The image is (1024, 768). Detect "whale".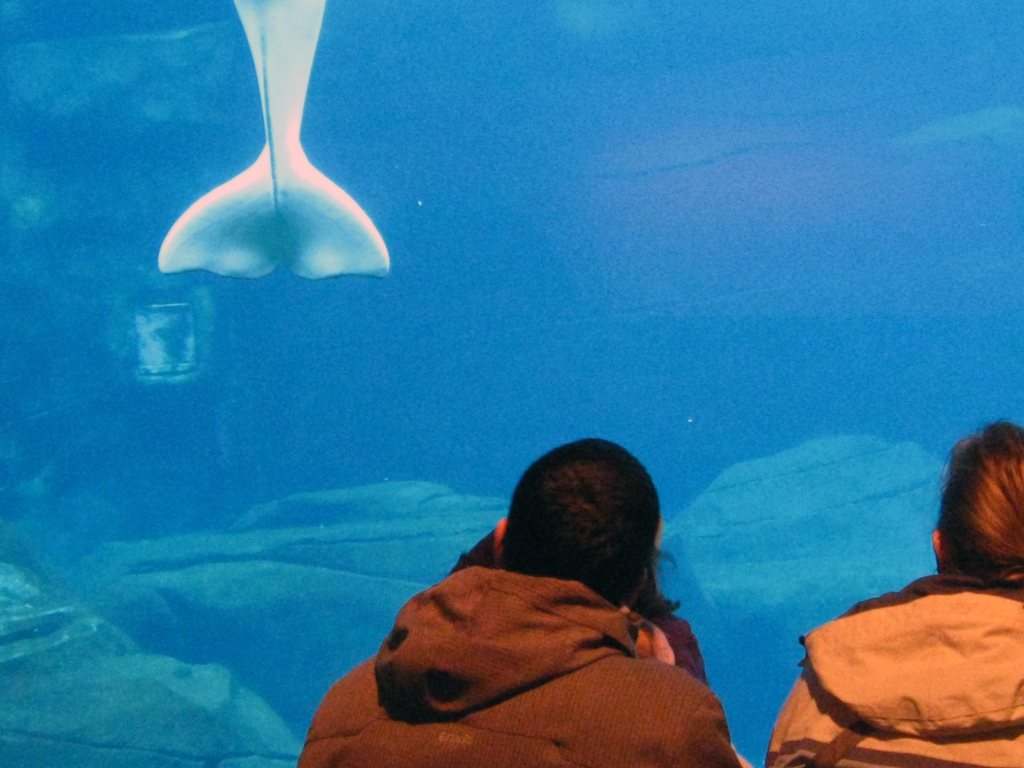
Detection: bbox=(161, 0, 392, 276).
